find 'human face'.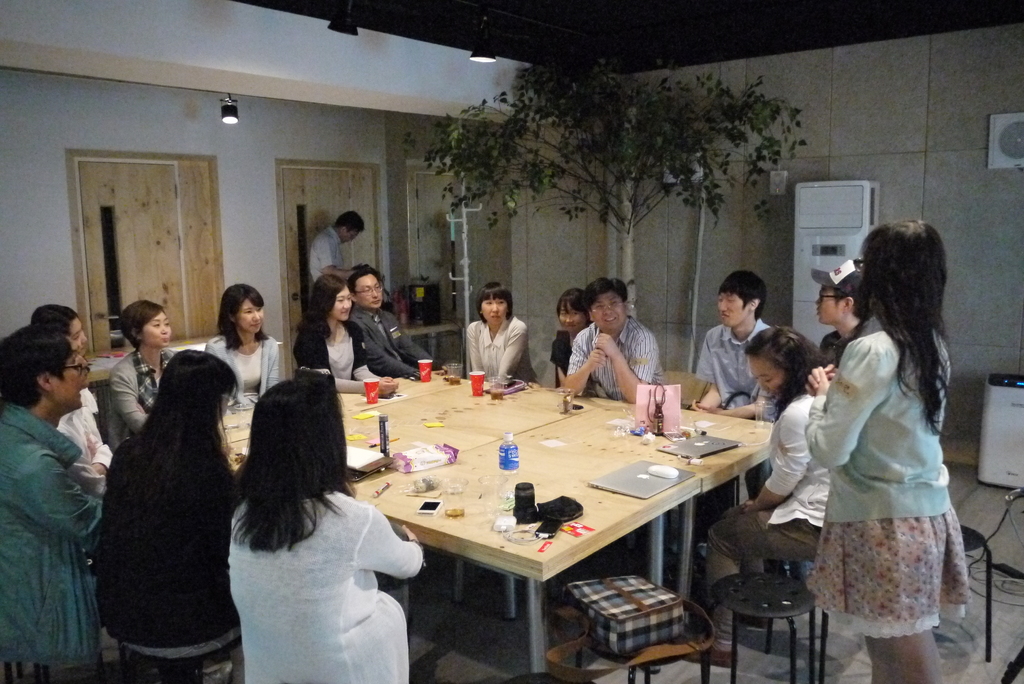
box=[721, 295, 746, 322].
